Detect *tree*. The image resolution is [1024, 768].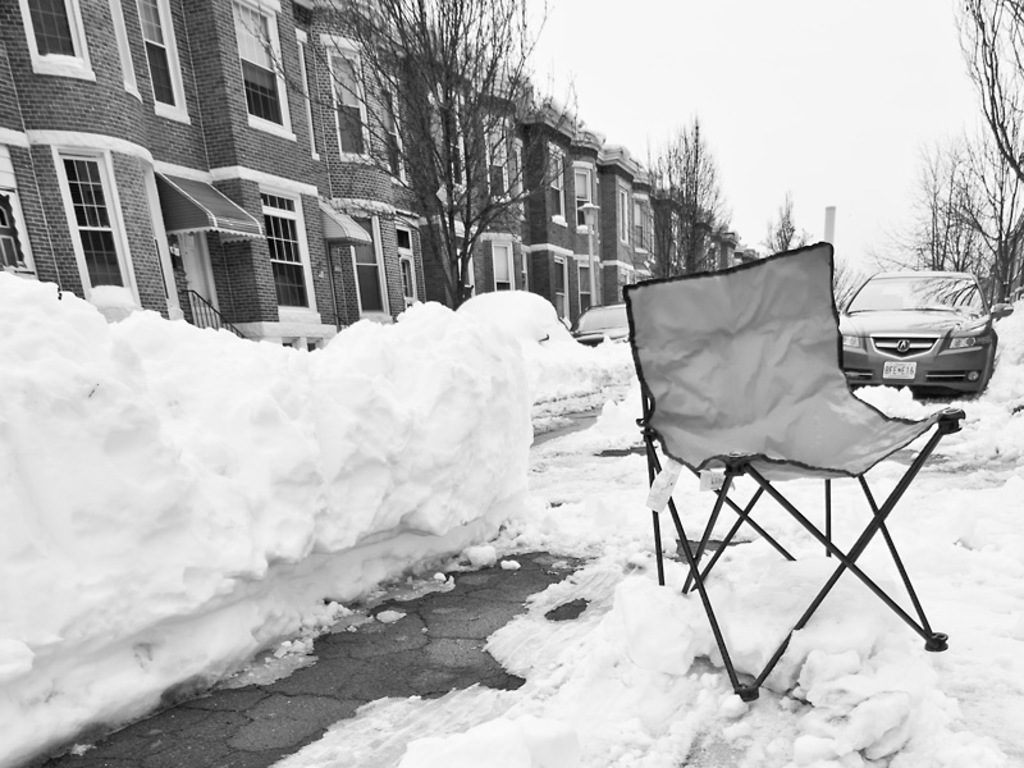
<region>950, 0, 1023, 192</region>.
